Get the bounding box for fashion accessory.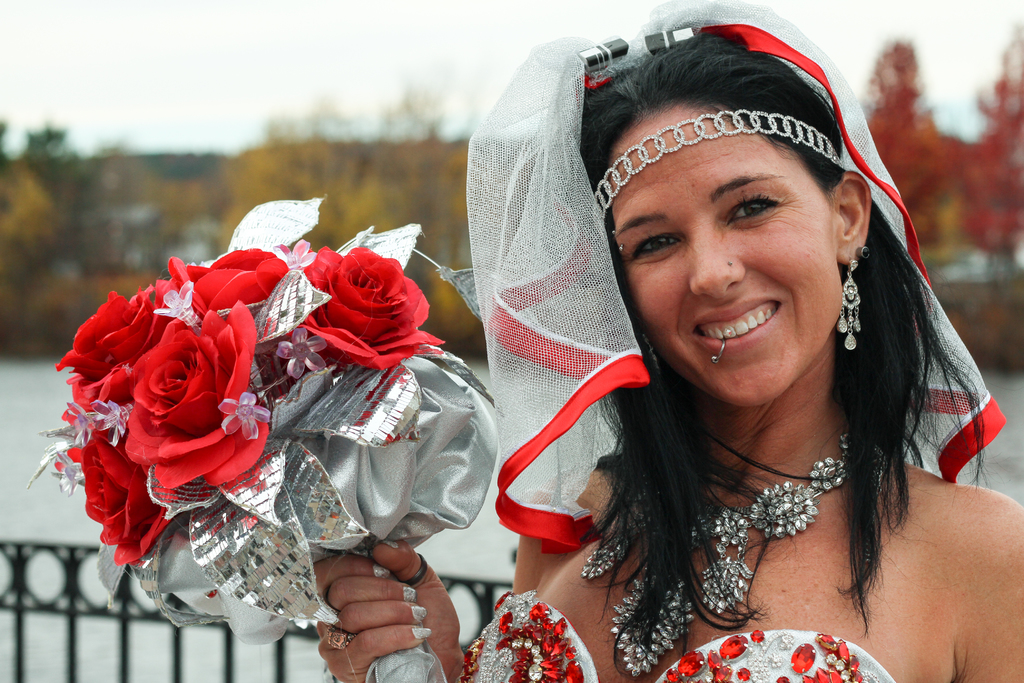
box(838, 257, 860, 352).
